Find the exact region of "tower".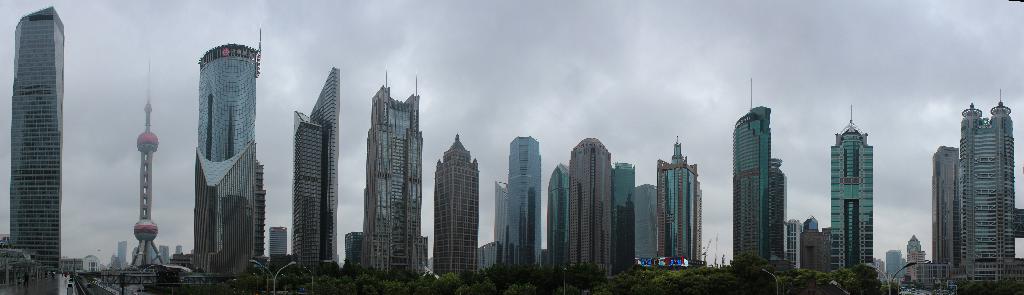
Exact region: detection(295, 66, 339, 269).
